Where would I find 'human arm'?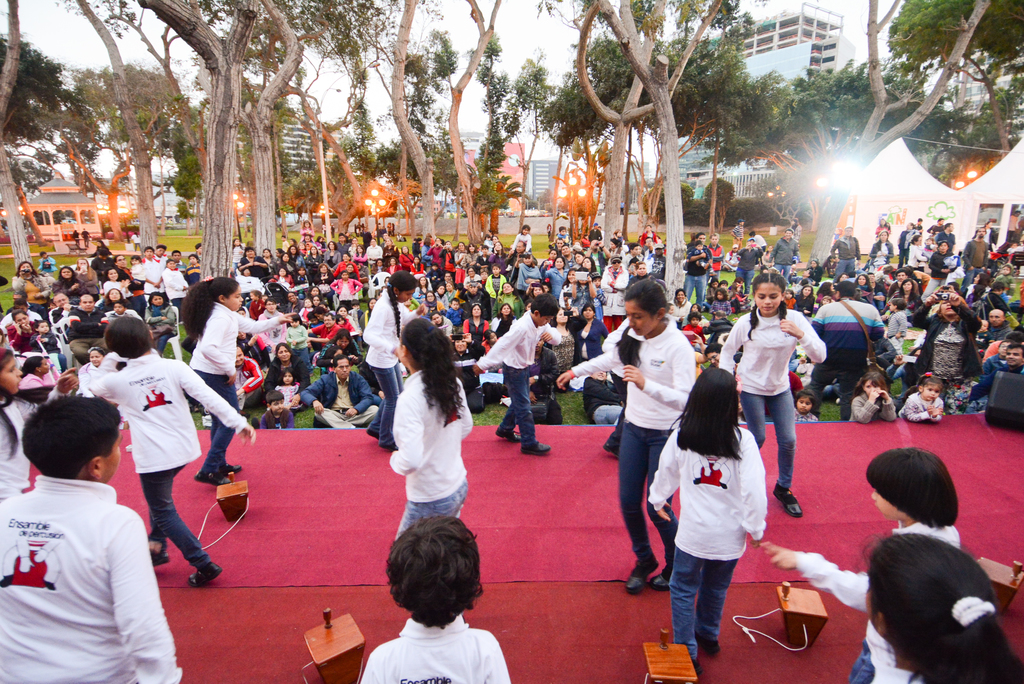
At detection(106, 280, 123, 292).
